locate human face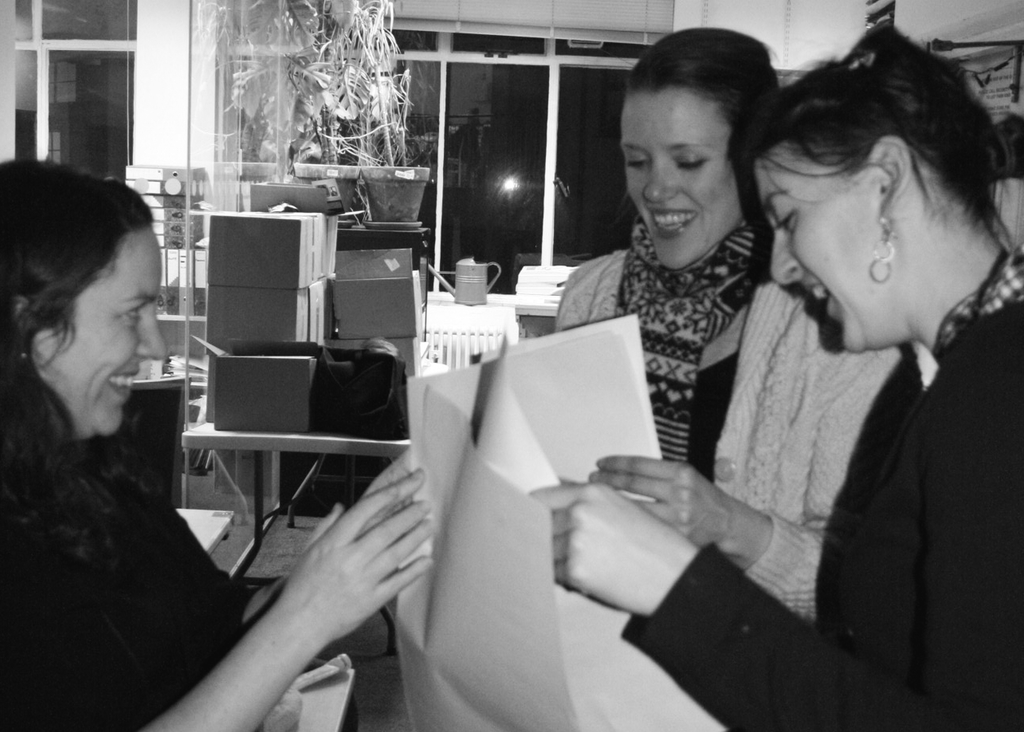
[left=751, top=127, right=883, bottom=353]
